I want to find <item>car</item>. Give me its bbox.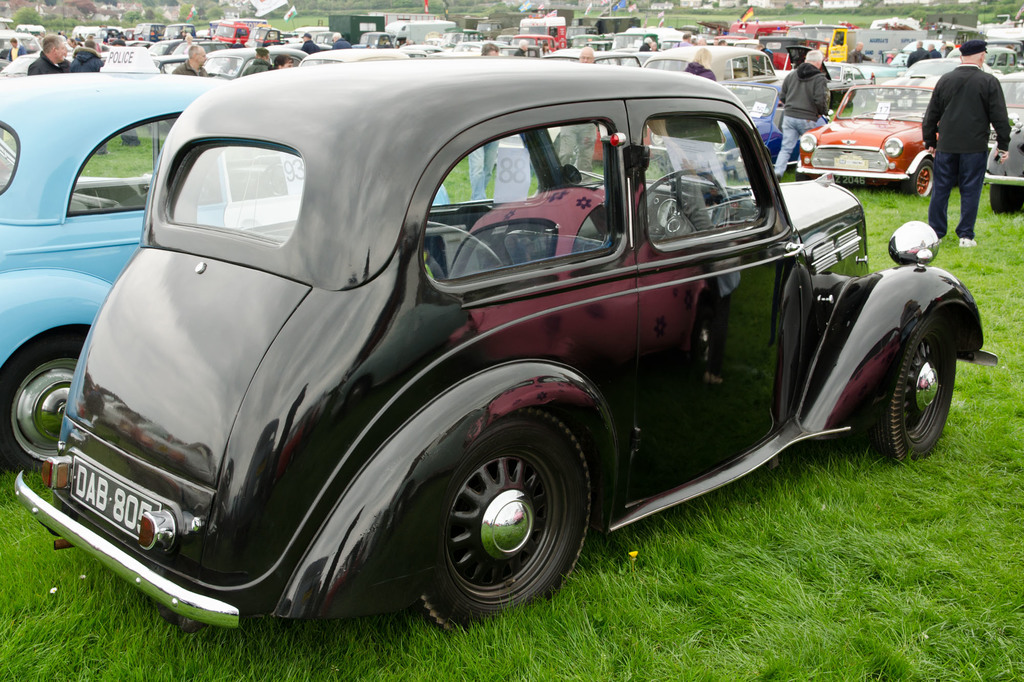
bbox=(797, 83, 947, 201).
